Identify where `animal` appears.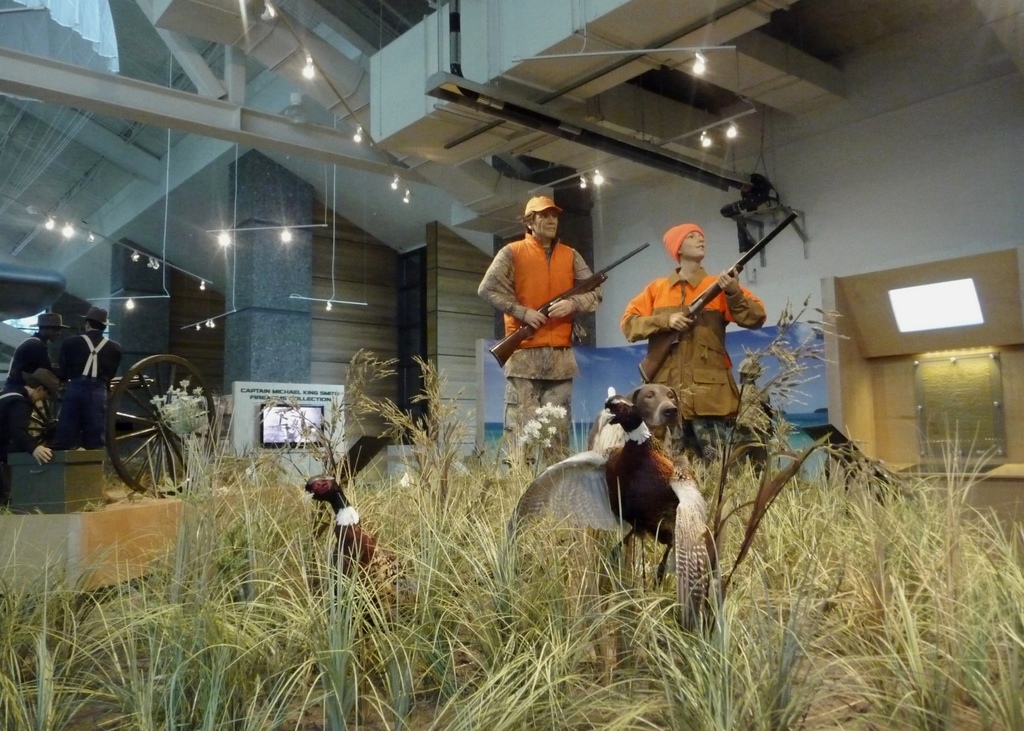
Appears at bbox=[296, 478, 420, 631].
